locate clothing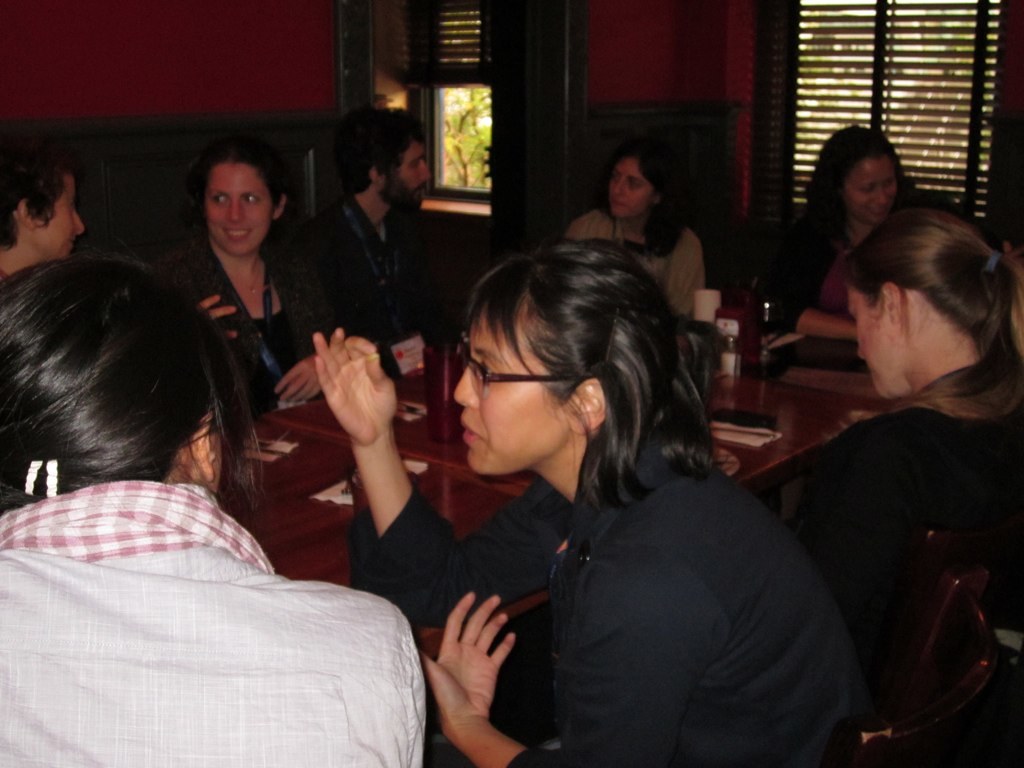
<box>779,392,1023,721</box>
